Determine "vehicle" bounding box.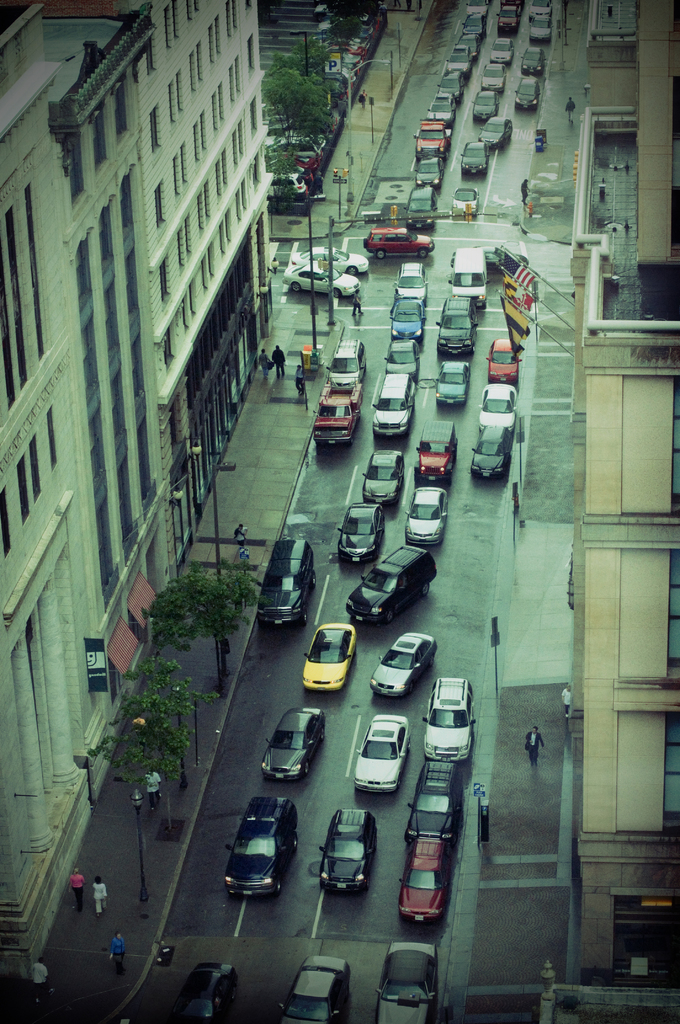
Determined: BBox(473, 92, 496, 122).
